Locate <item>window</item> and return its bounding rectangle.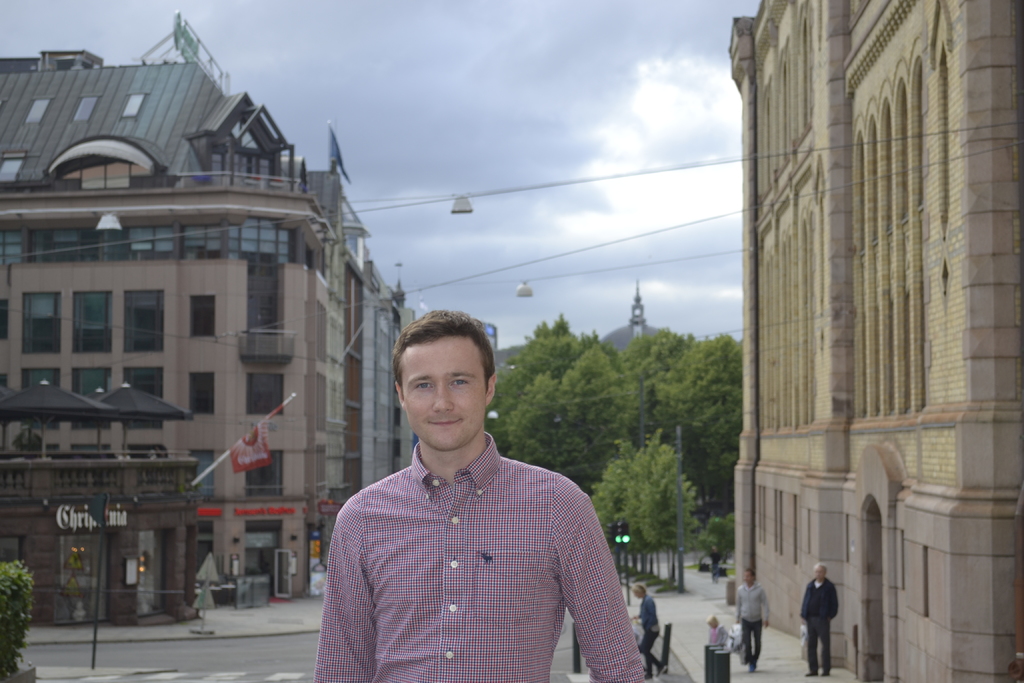
(x1=0, y1=233, x2=19, y2=268).
